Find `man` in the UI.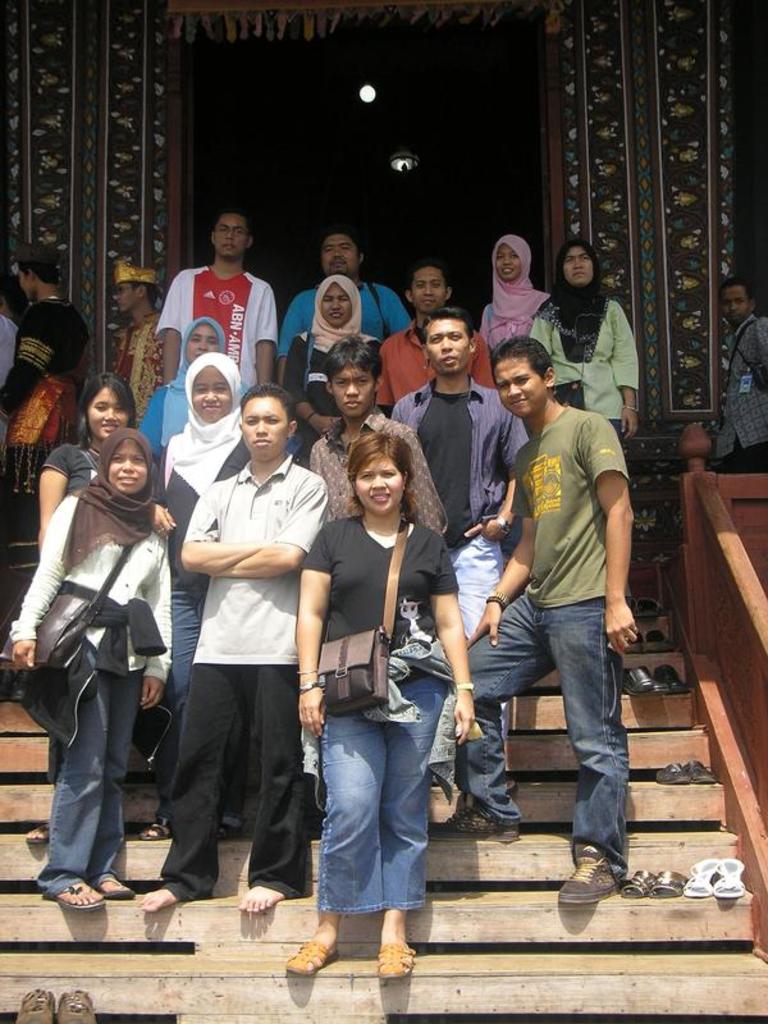
UI element at 106:257:170:417.
